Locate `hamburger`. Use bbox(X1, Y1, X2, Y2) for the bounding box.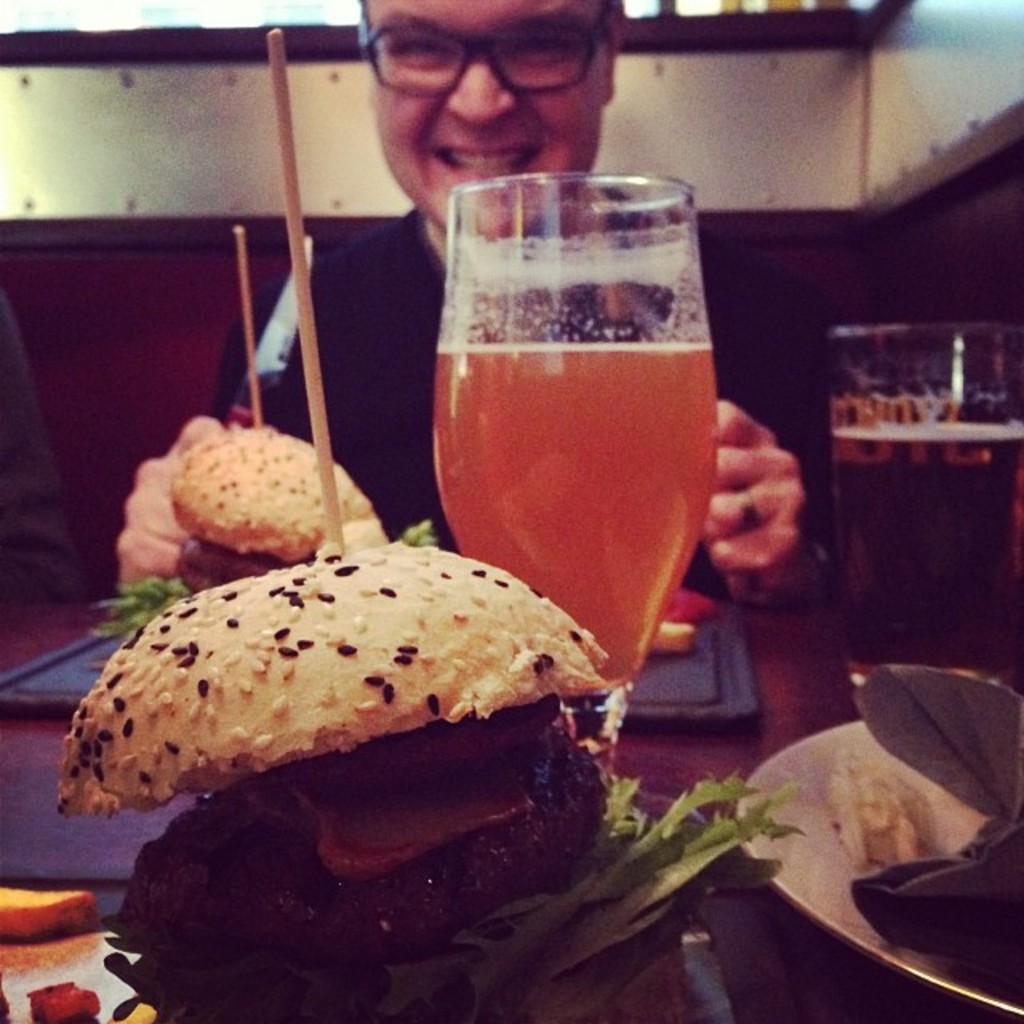
bbox(170, 422, 392, 598).
